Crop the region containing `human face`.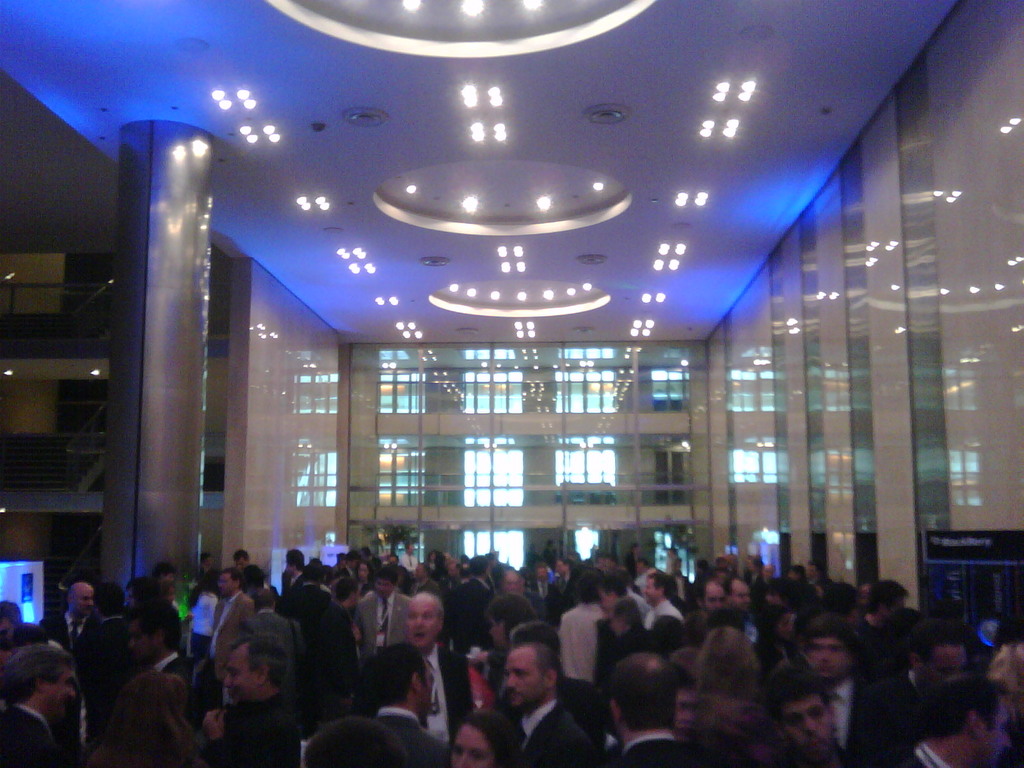
Crop region: 984:708:1010:764.
